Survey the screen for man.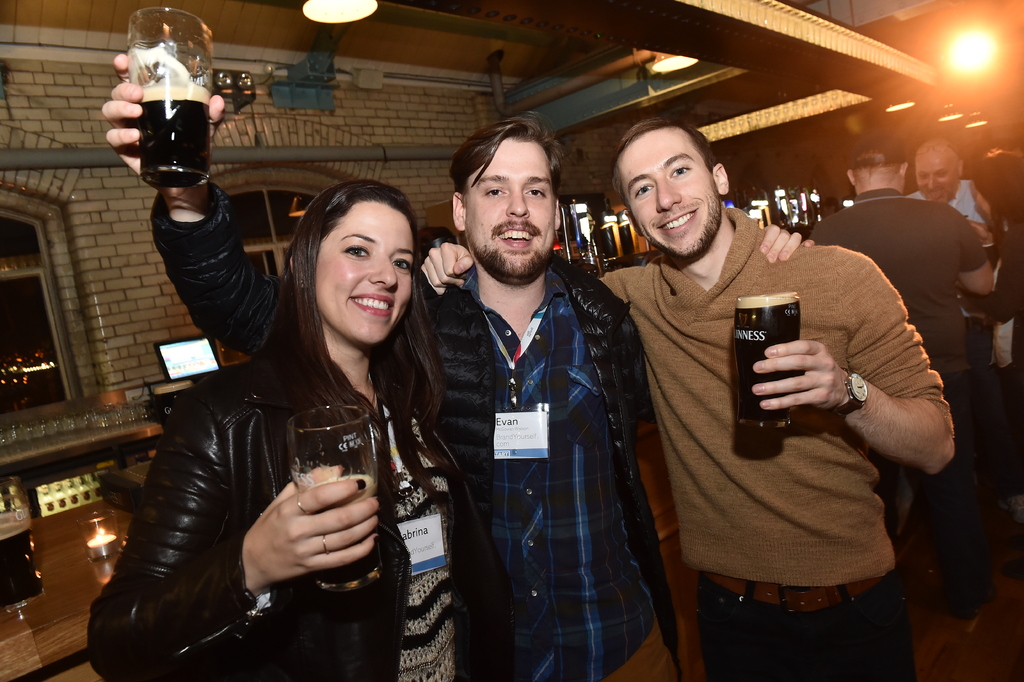
Survey found: (left=893, top=125, right=996, bottom=611).
